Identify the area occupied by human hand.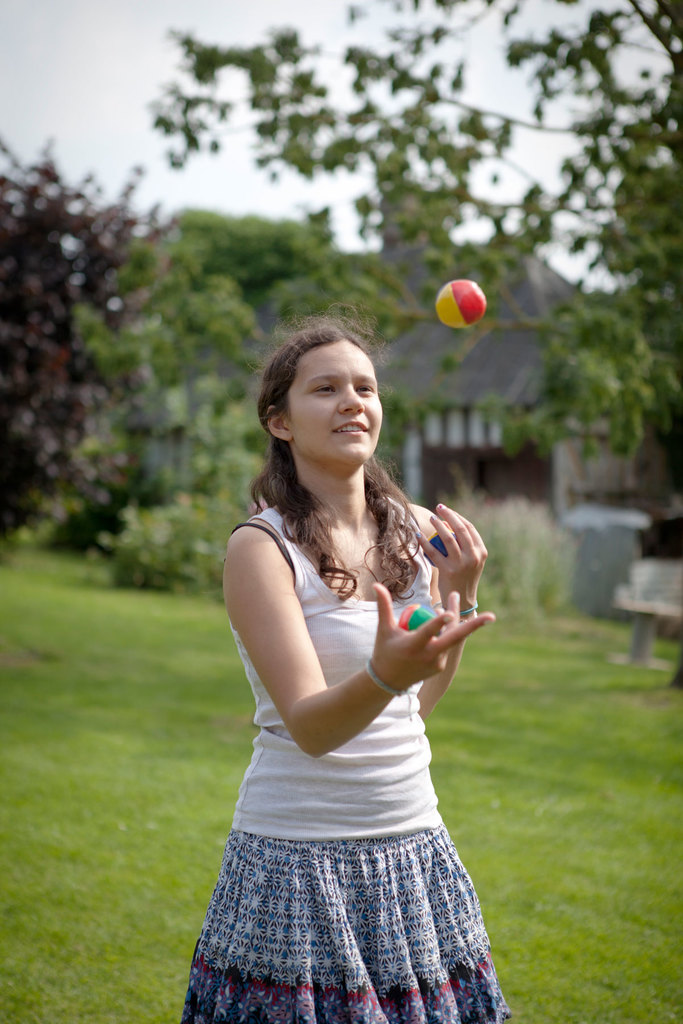
Area: detection(370, 582, 499, 691).
